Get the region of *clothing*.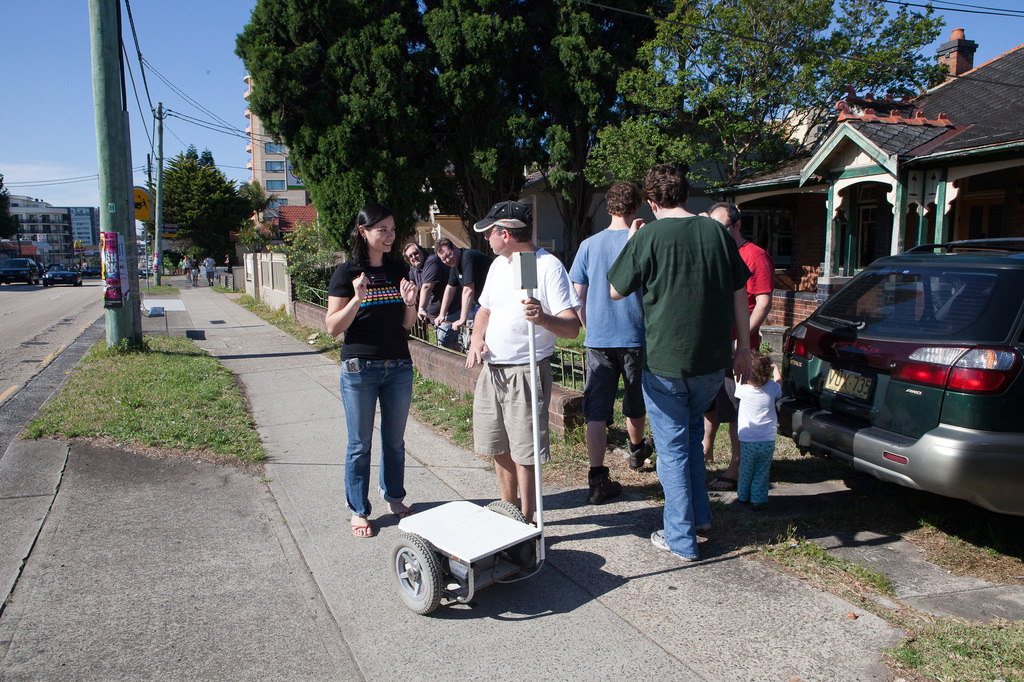
detection(203, 260, 218, 286).
